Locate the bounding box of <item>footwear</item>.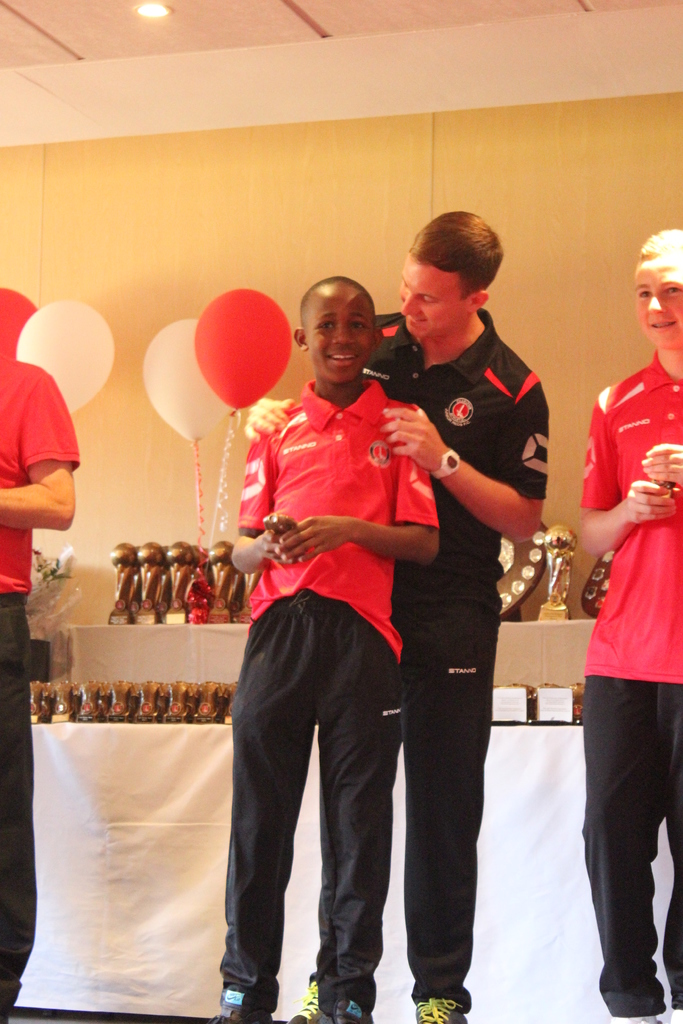
Bounding box: 208, 984, 272, 1023.
